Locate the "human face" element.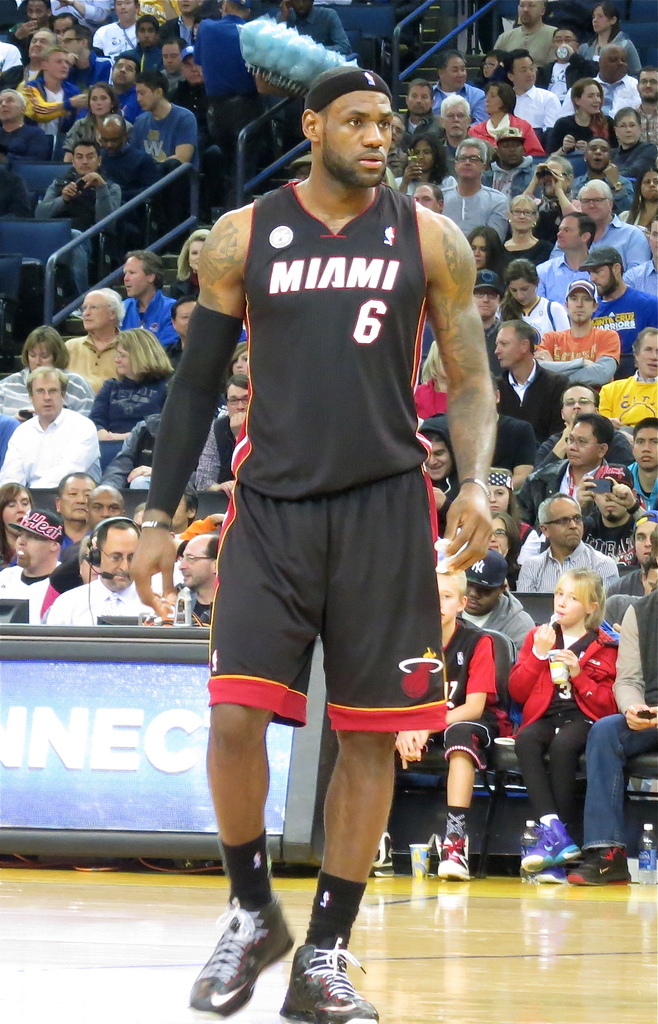
Element bbox: bbox=[136, 84, 157, 115].
